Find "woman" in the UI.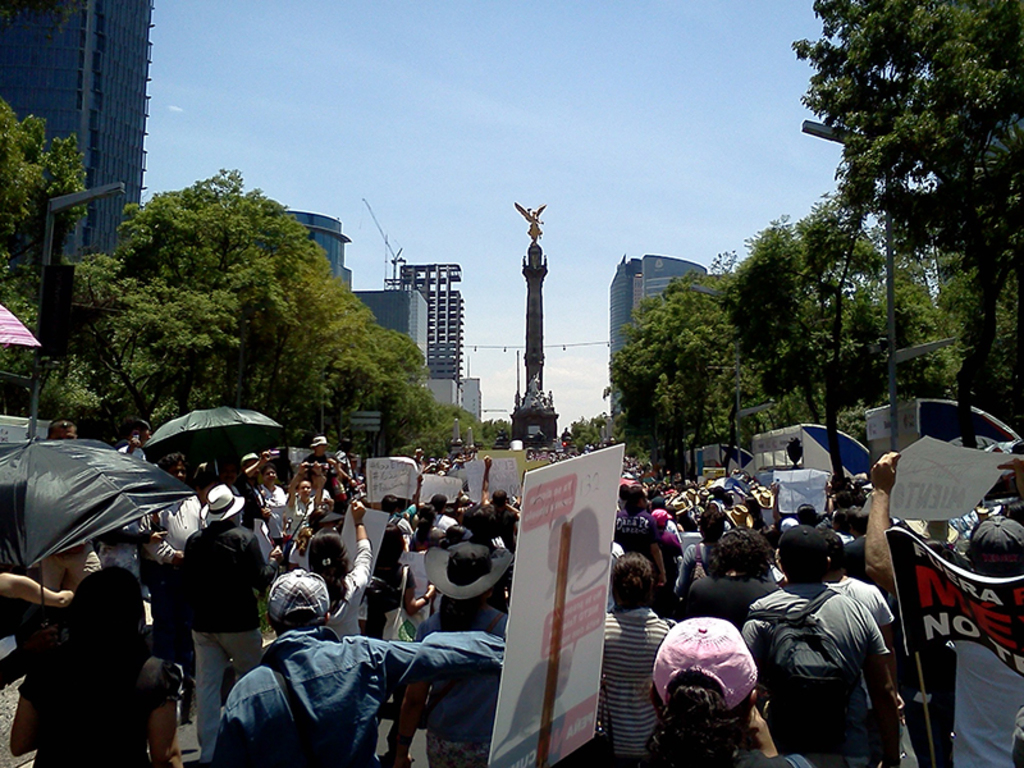
UI element at locate(259, 467, 287, 547).
